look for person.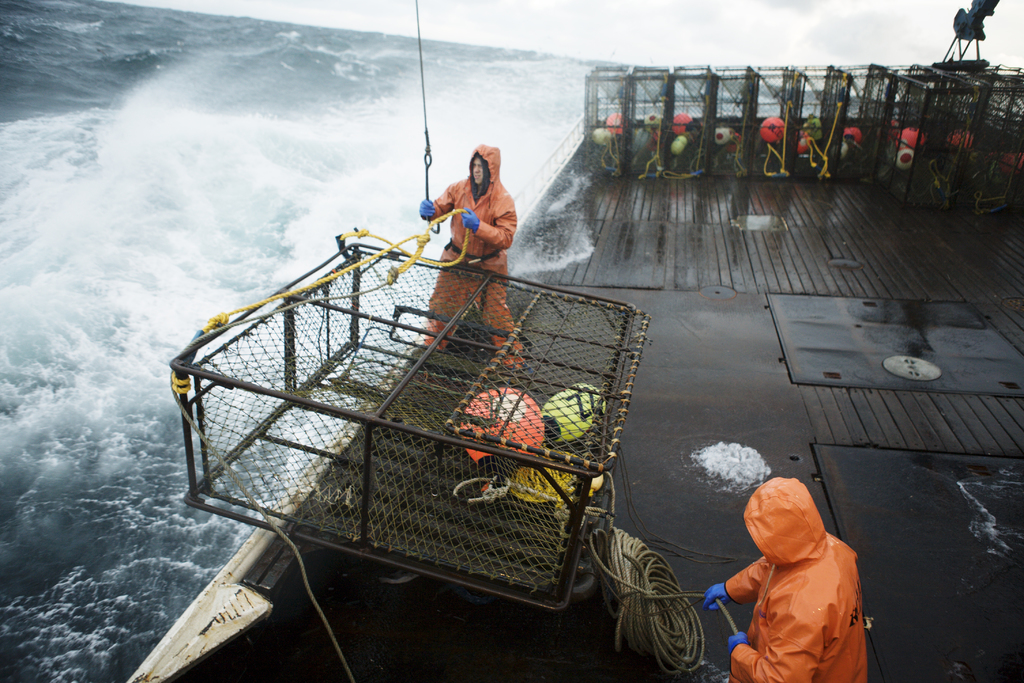
Found: 703, 475, 870, 682.
